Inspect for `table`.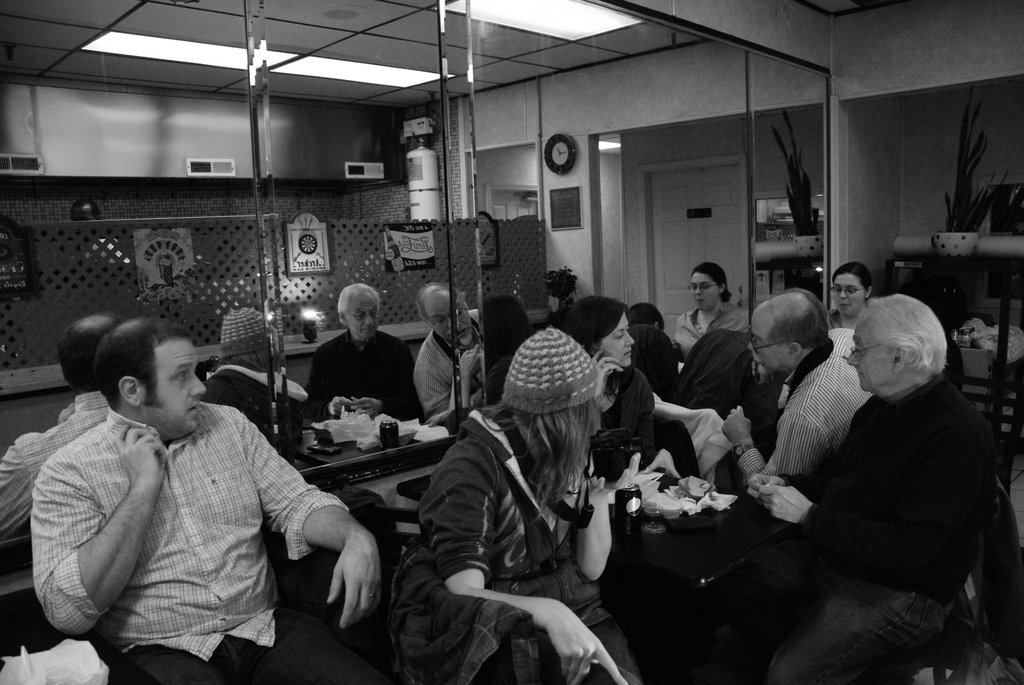
Inspection: 283:410:458:536.
